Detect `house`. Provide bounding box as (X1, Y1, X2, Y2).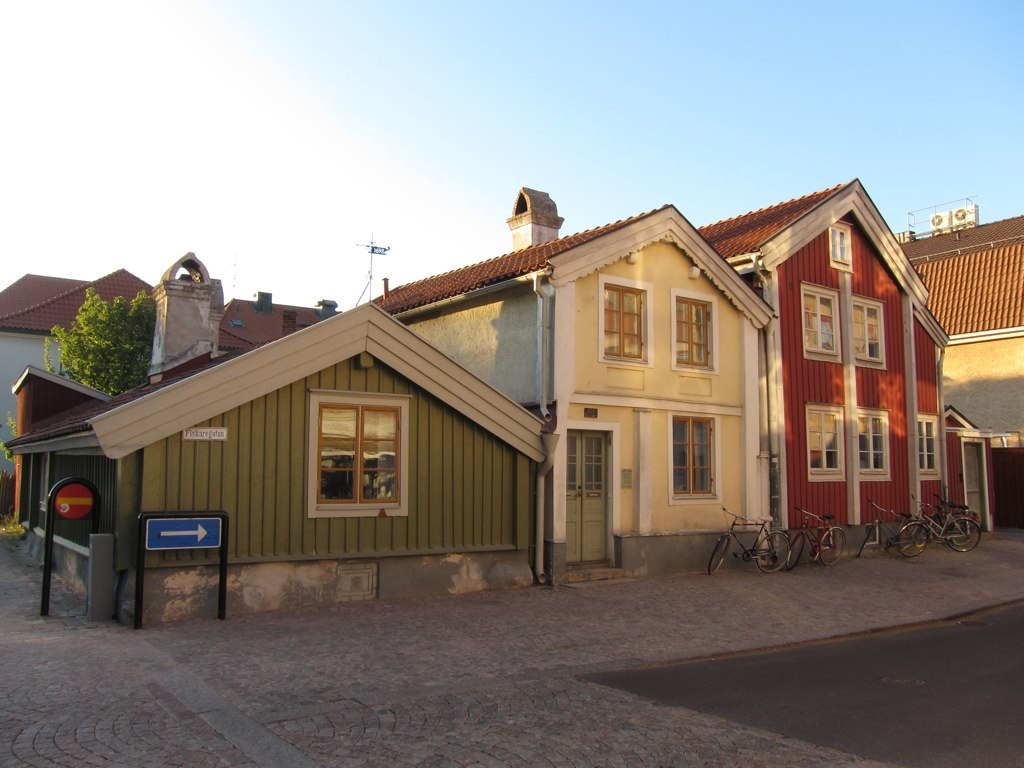
(698, 175, 947, 540).
